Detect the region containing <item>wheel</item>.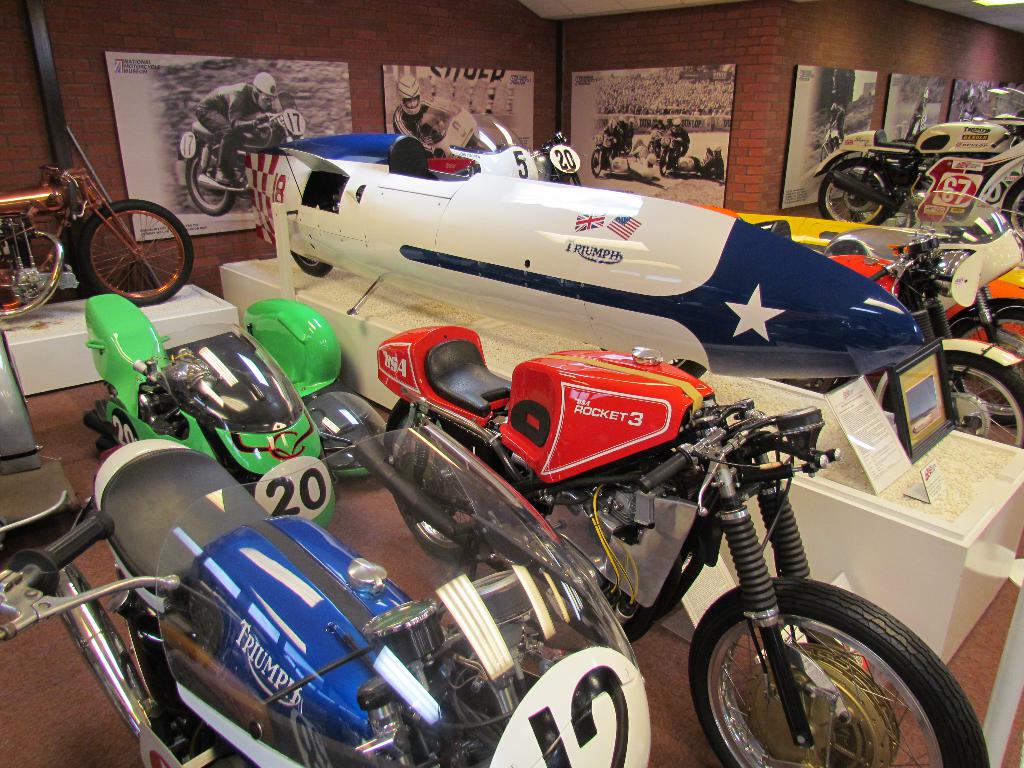
bbox=(999, 180, 1023, 241).
